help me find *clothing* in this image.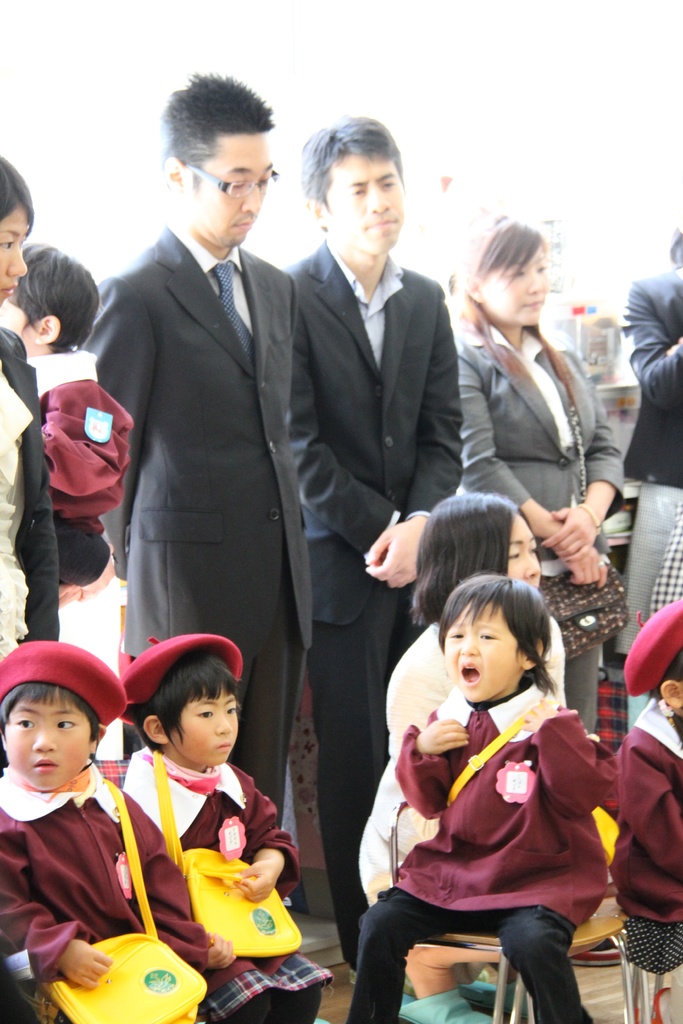
Found it: <region>620, 266, 682, 637</region>.
